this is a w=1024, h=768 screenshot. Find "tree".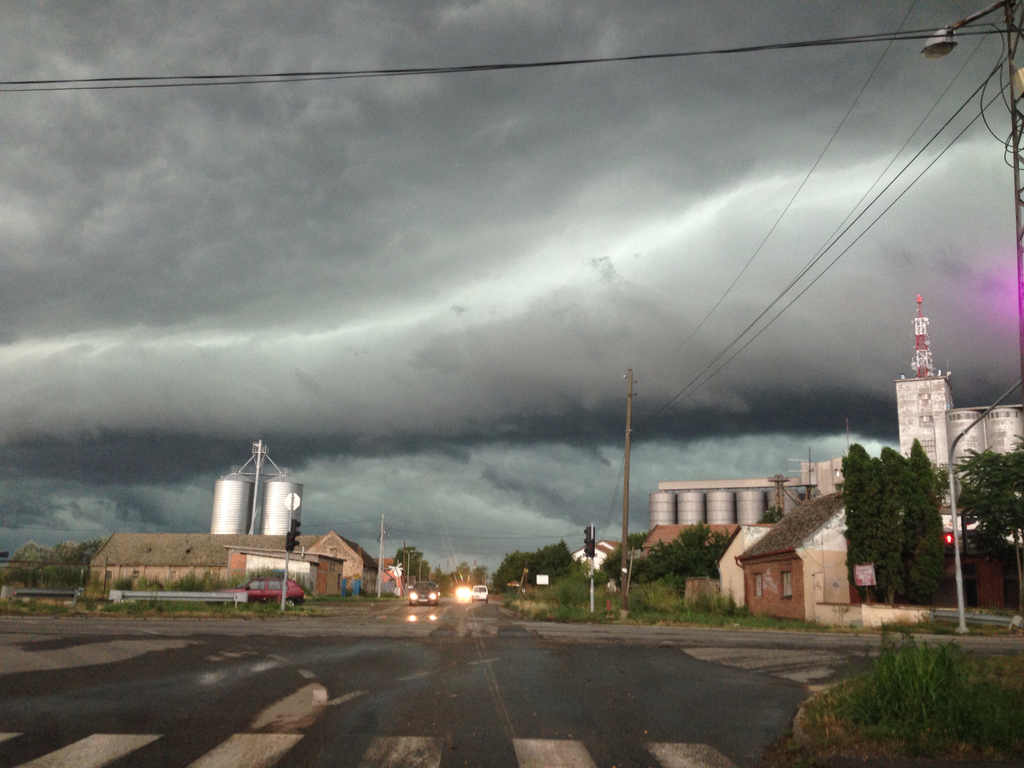
Bounding box: detection(453, 561, 474, 588).
